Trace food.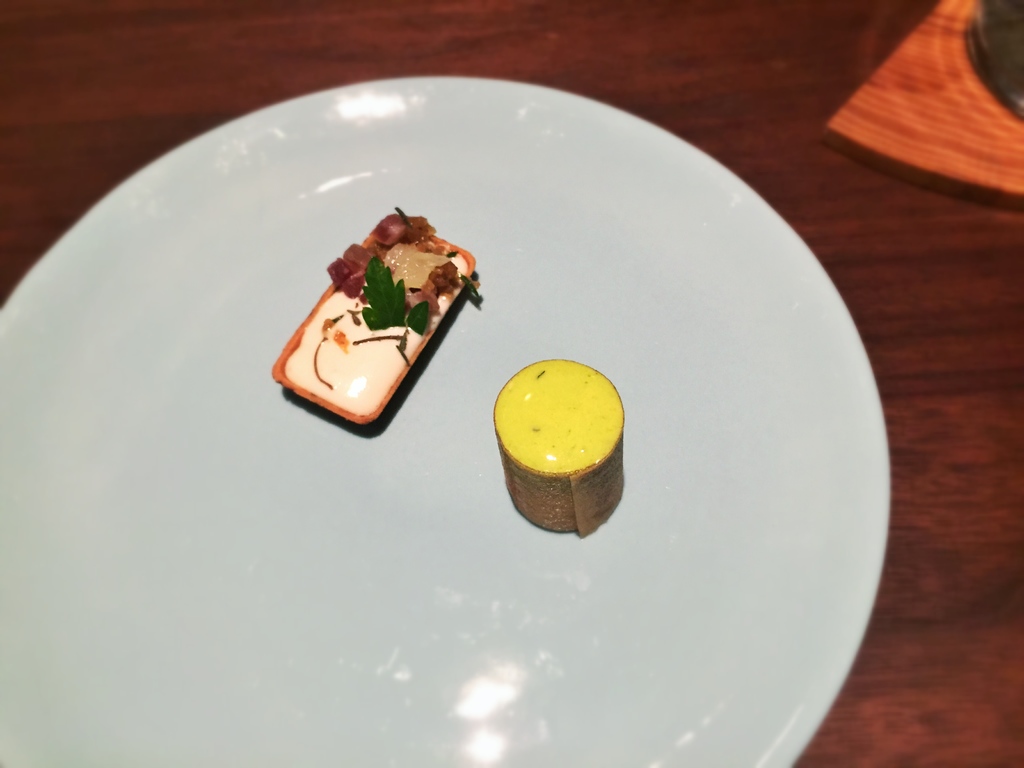
Traced to 333:410:391:434.
